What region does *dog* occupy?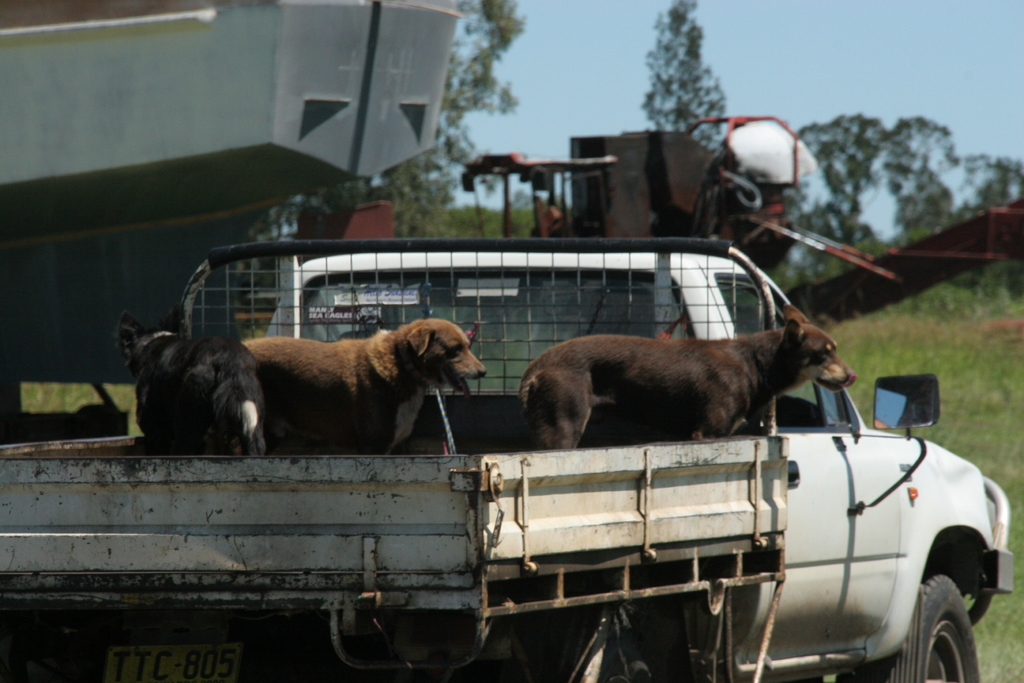
{"x1": 240, "y1": 315, "x2": 488, "y2": 457}.
